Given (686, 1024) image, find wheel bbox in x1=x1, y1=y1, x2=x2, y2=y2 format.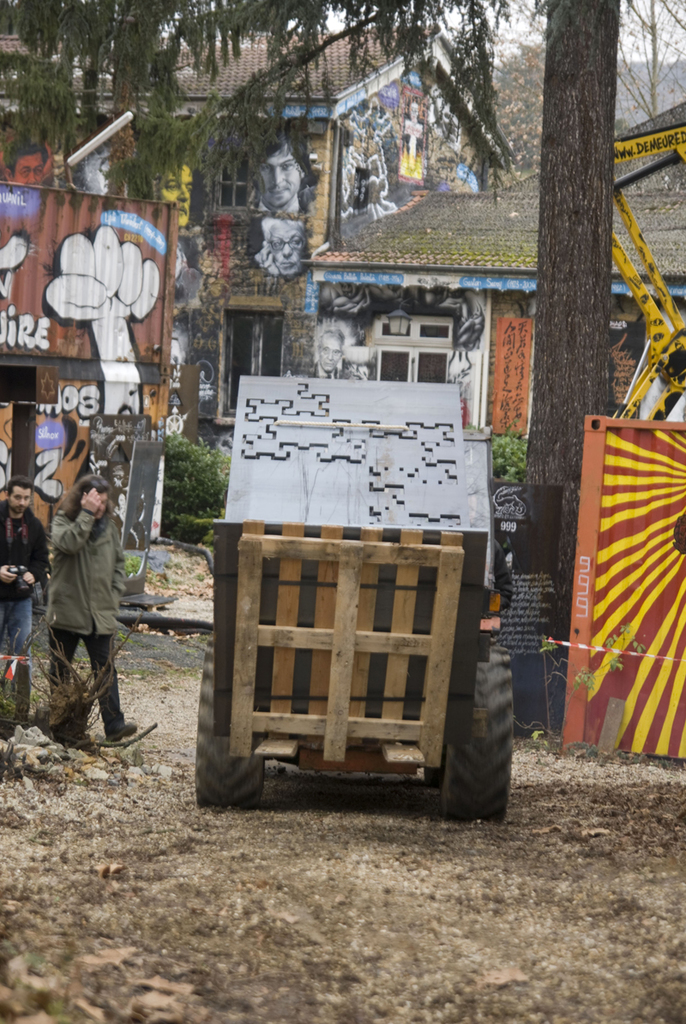
x1=442, y1=626, x2=521, y2=819.
